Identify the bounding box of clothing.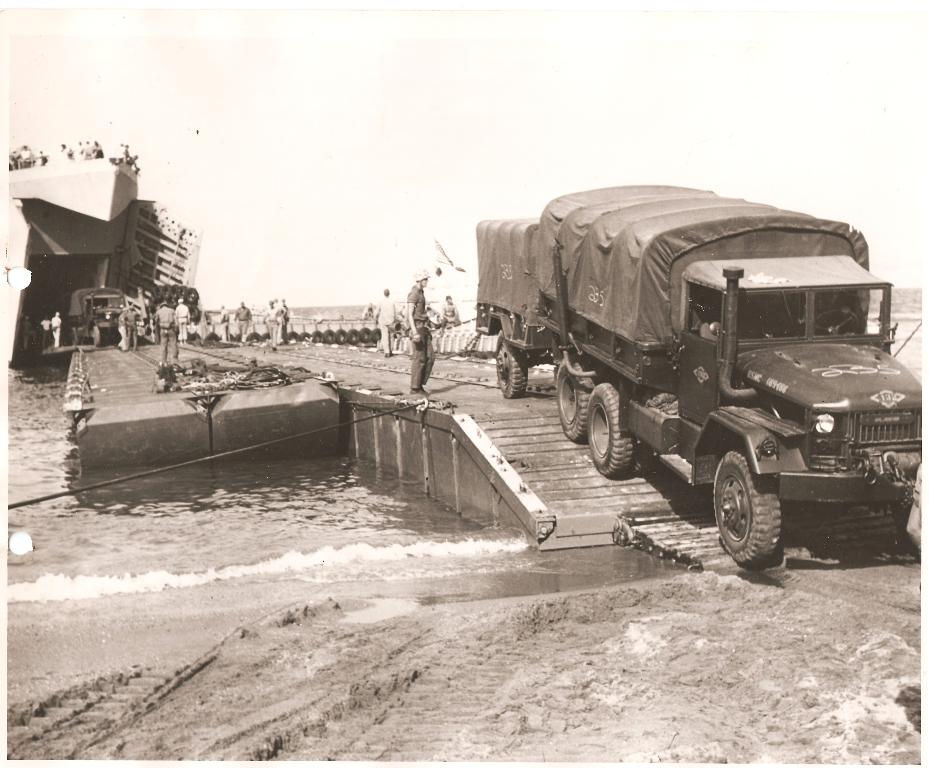
406,281,433,387.
